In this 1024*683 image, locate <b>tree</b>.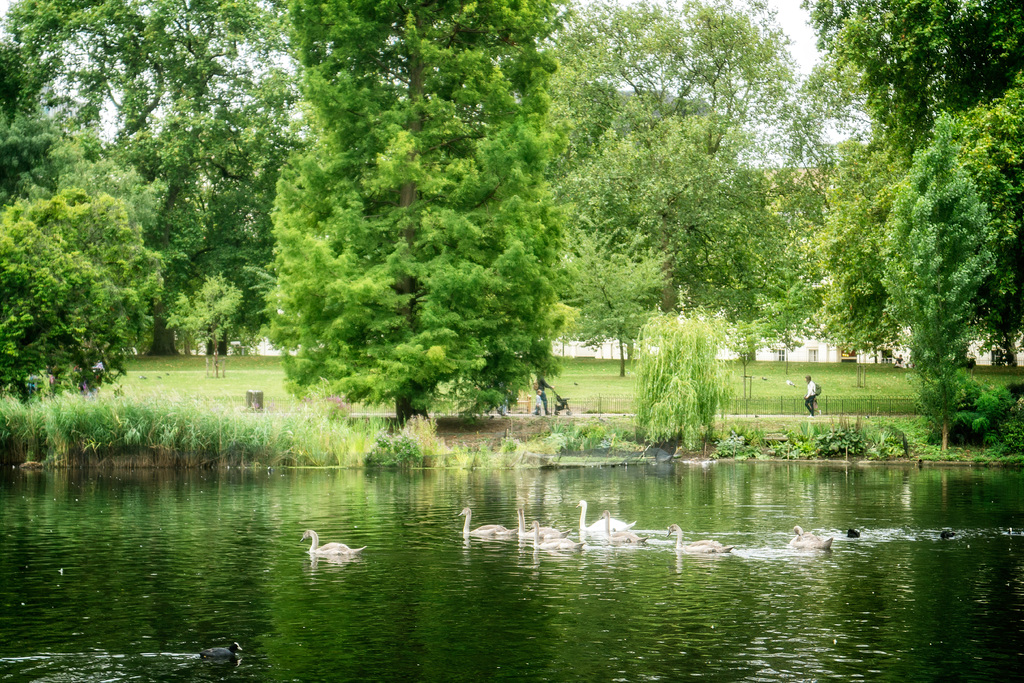
Bounding box: 881,108,1006,461.
